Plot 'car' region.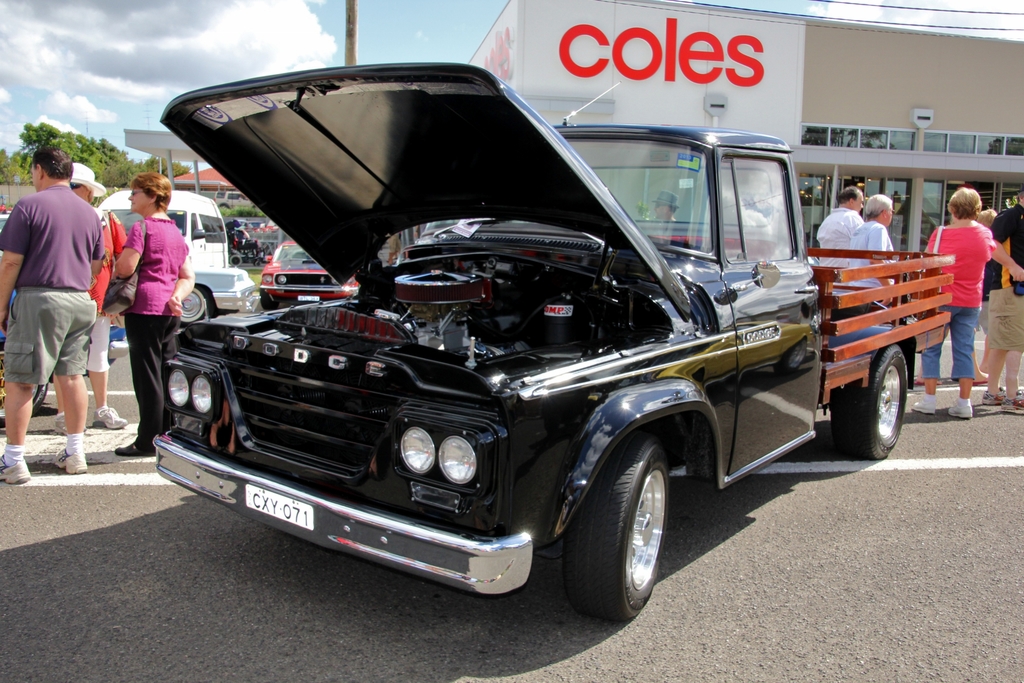
Plotted at (0, 206, 9, 259).
